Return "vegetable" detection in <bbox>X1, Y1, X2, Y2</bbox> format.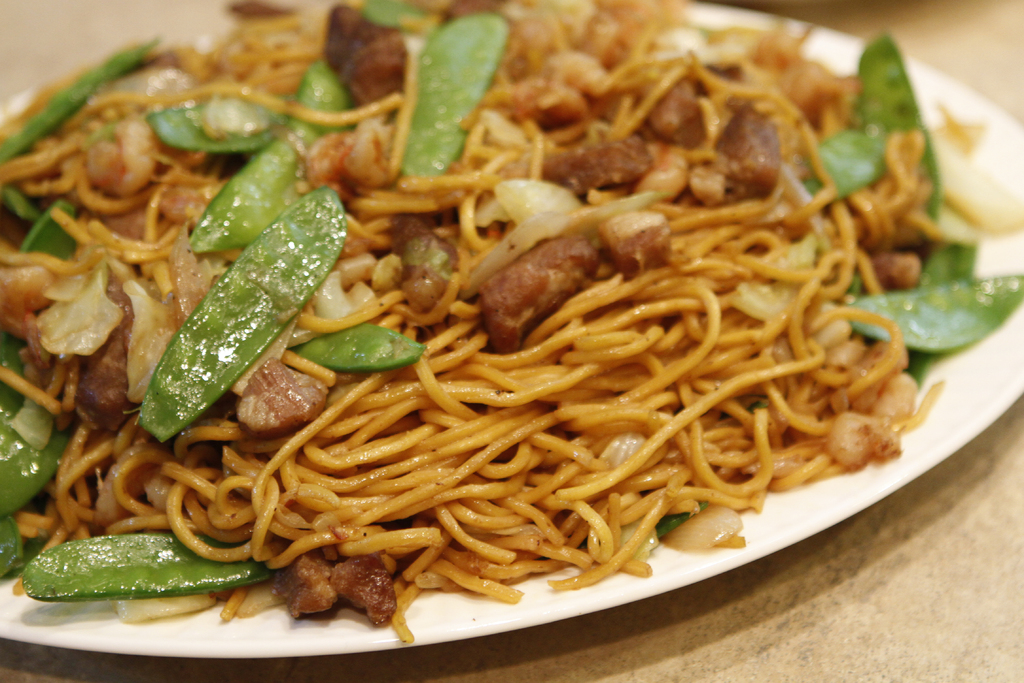
<bbox>150, 99, 292, 156</bbox>.
